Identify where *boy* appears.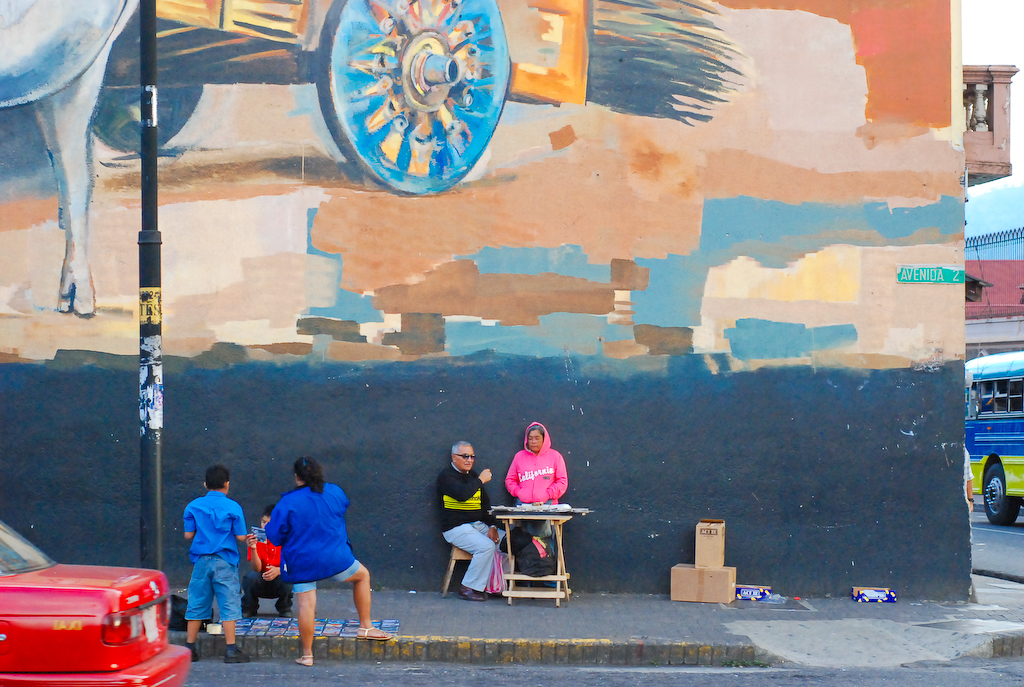
Appears at [240, 505, 292, 620].
